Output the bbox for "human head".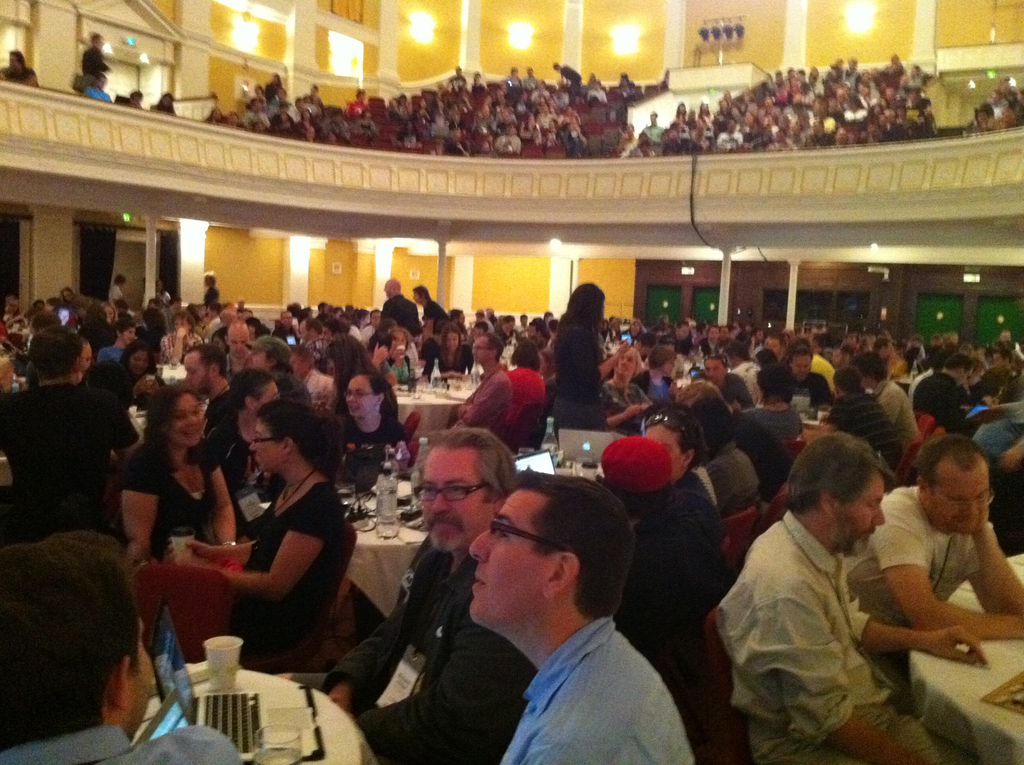
x1=780, y1=433, x2=893, y2=556.
